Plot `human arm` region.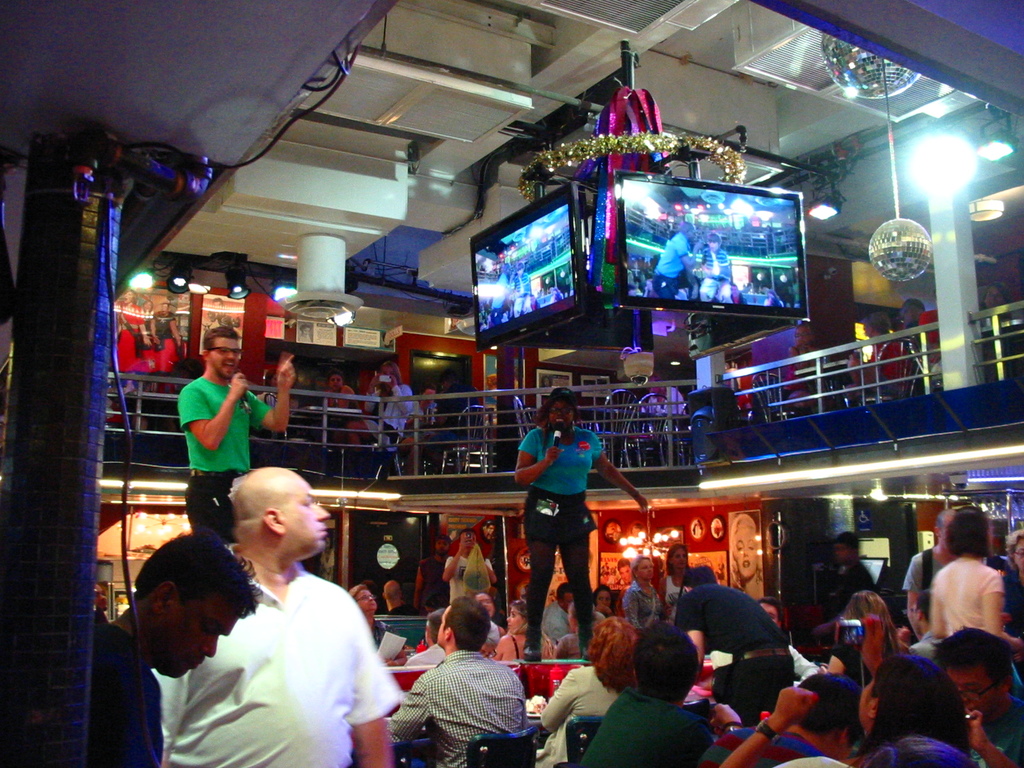
Plotted at select_region(969, 709, 1012, 767).
